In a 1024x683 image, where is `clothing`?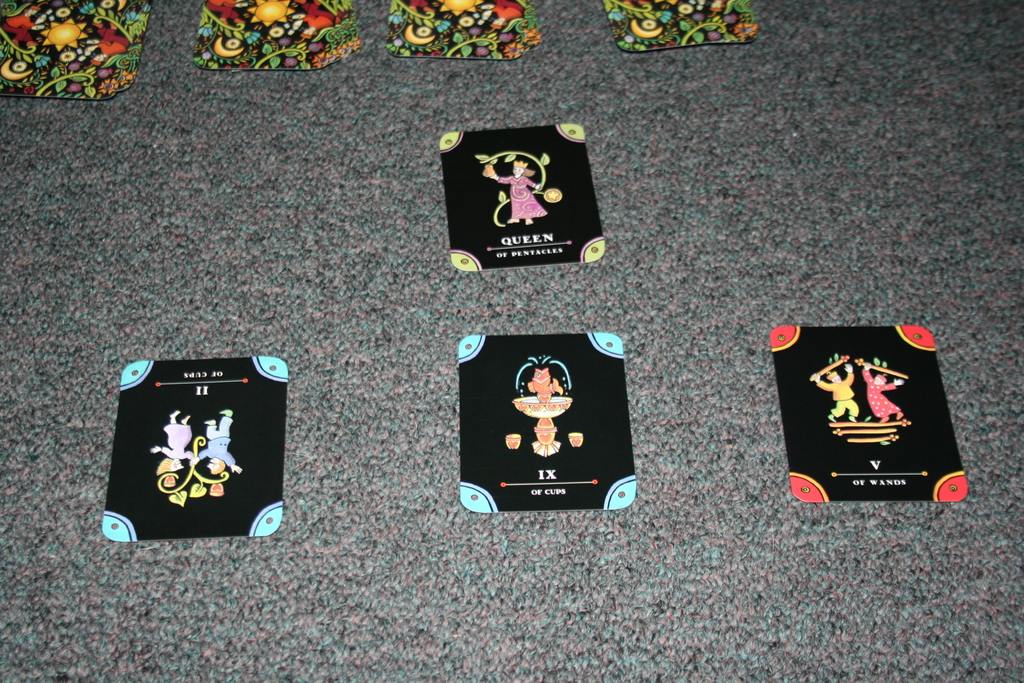
<box>820,371,858,416</box>.
